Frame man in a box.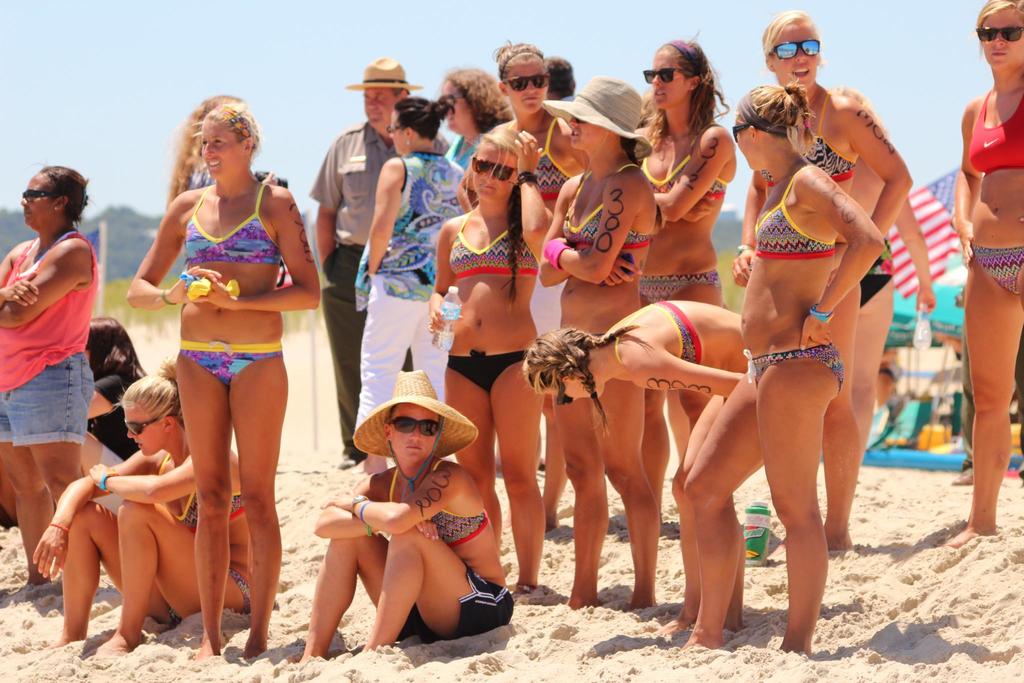
left=307, top=56, right=447, bottom=465.
